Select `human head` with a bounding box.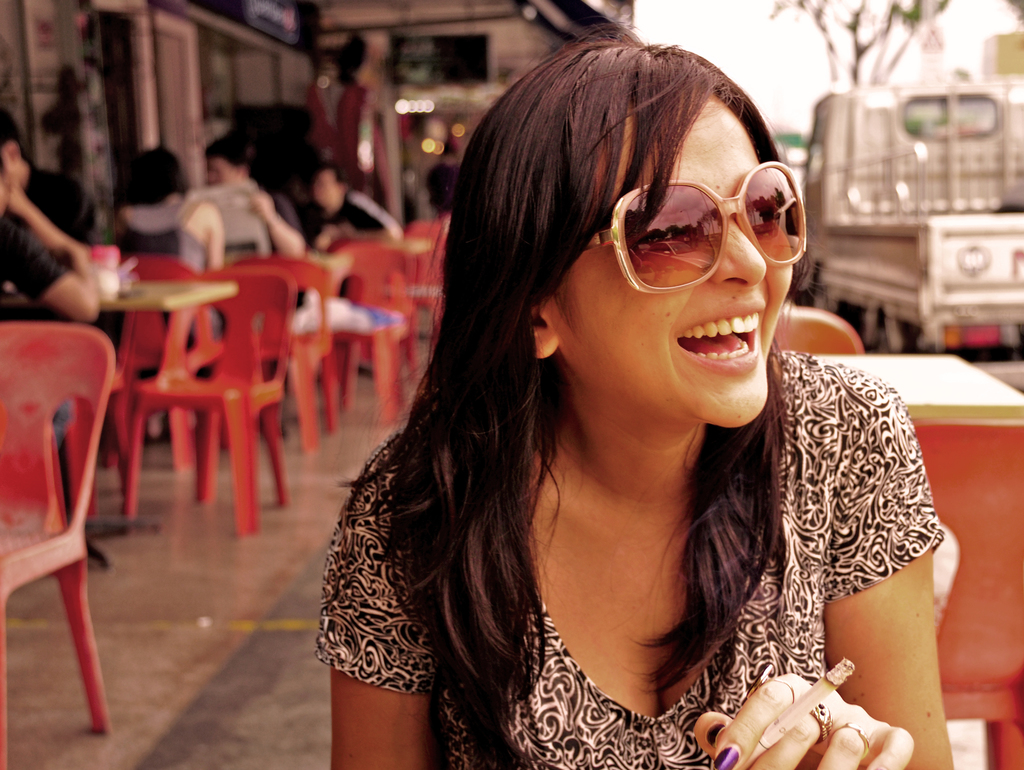
l=307, t=159, r=349, b=214.
